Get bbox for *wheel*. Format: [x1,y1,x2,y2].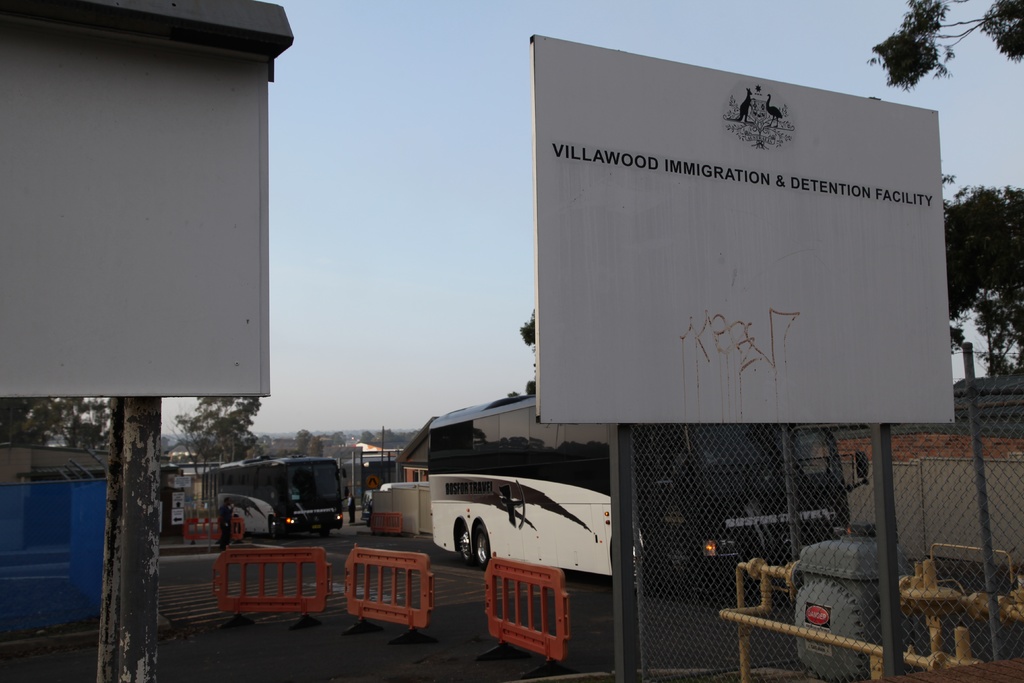
[458,528,476,562].
